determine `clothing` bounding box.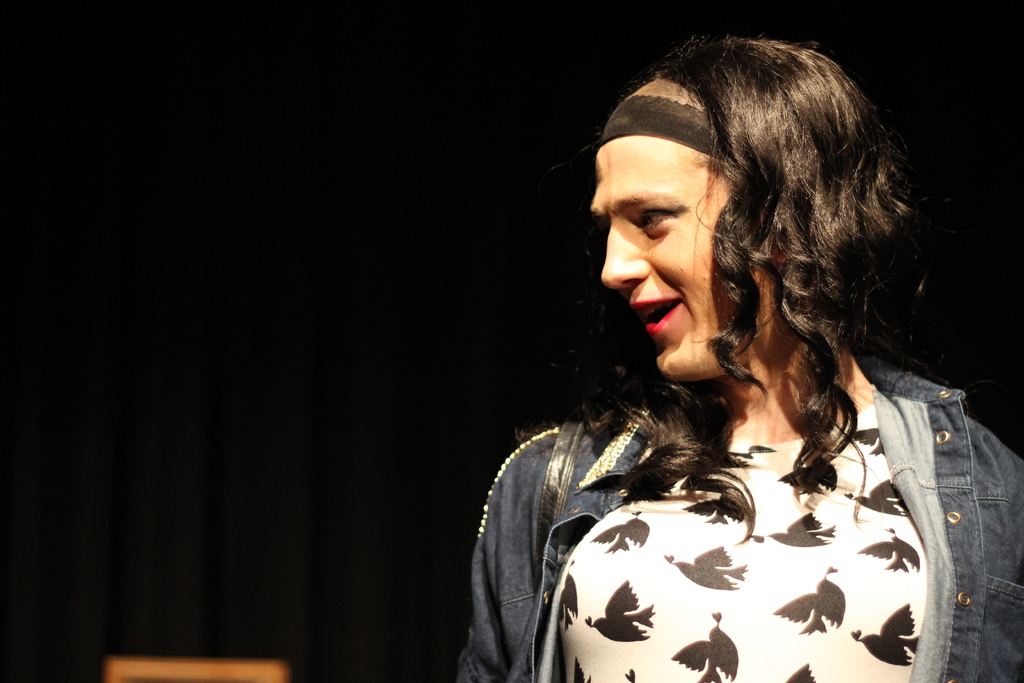
Determined: (x1=459, y1=338, x2=1009, y2=662).
